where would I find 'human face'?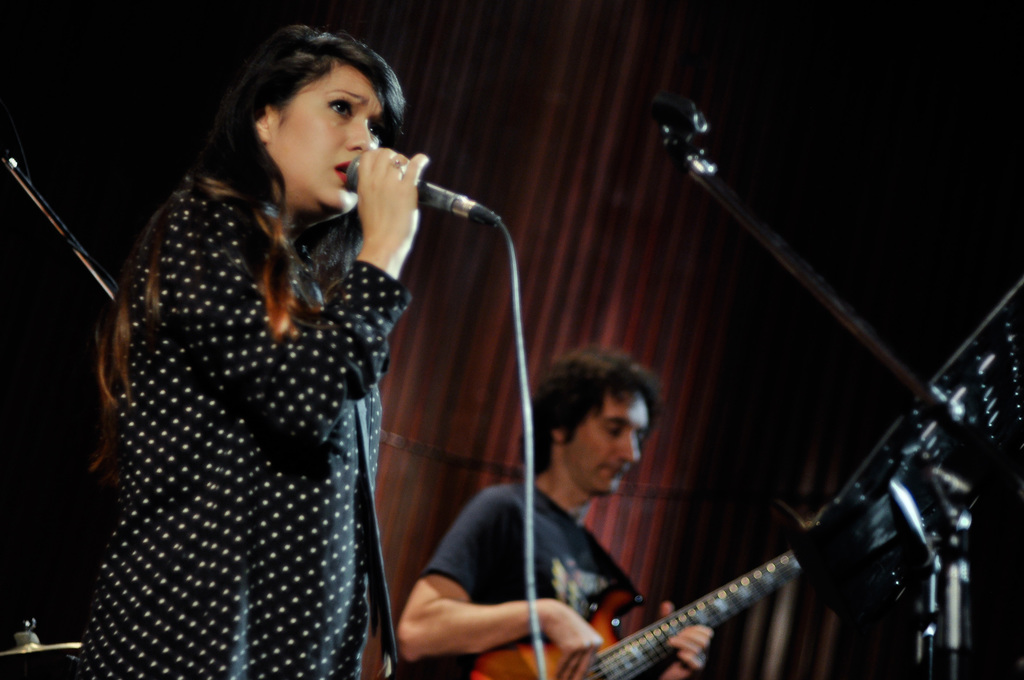
At [left=566, top=393, right=648, bottom=494].
